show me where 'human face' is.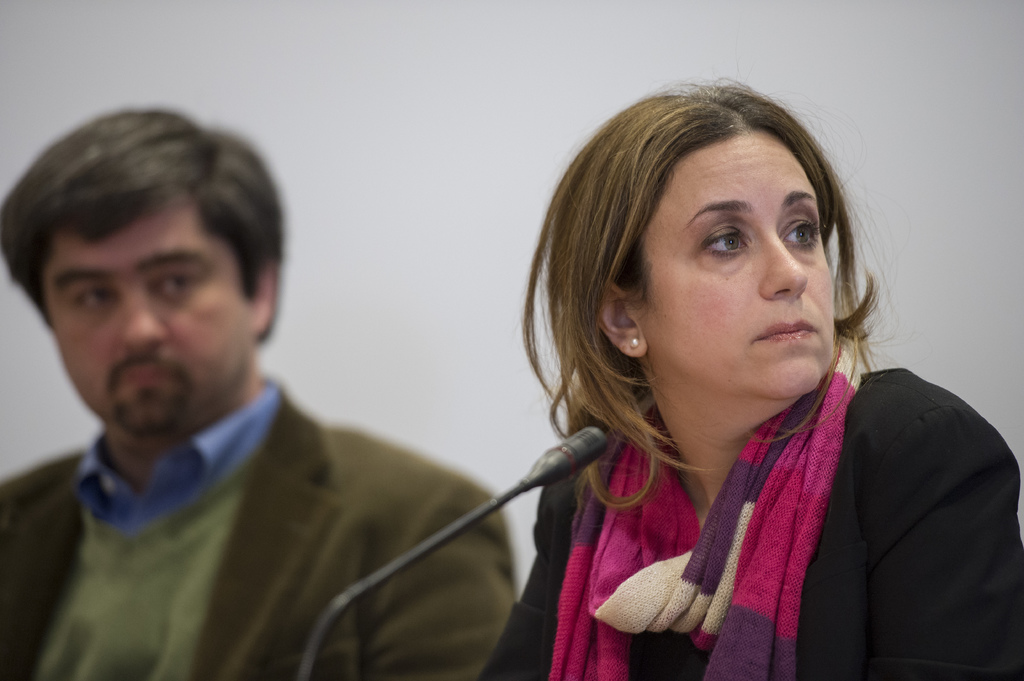
'human face' is at (left=657, top=145, right=838, bottom=399).
